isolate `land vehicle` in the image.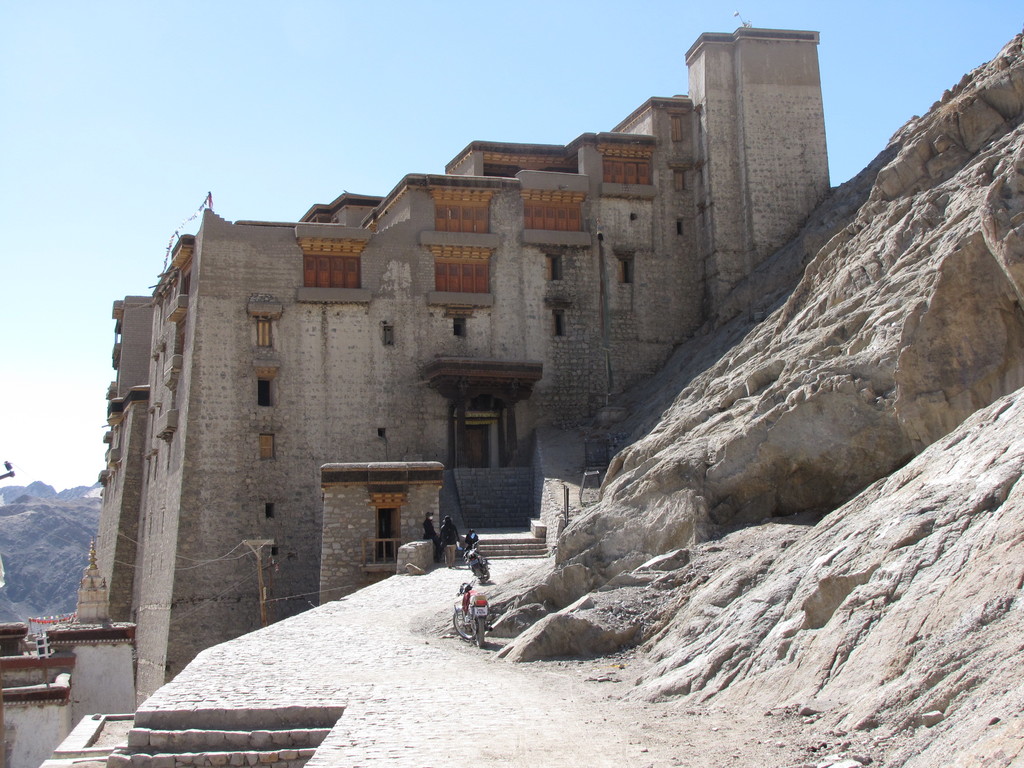
Isolated region: region(444, 593, 492, 634).
